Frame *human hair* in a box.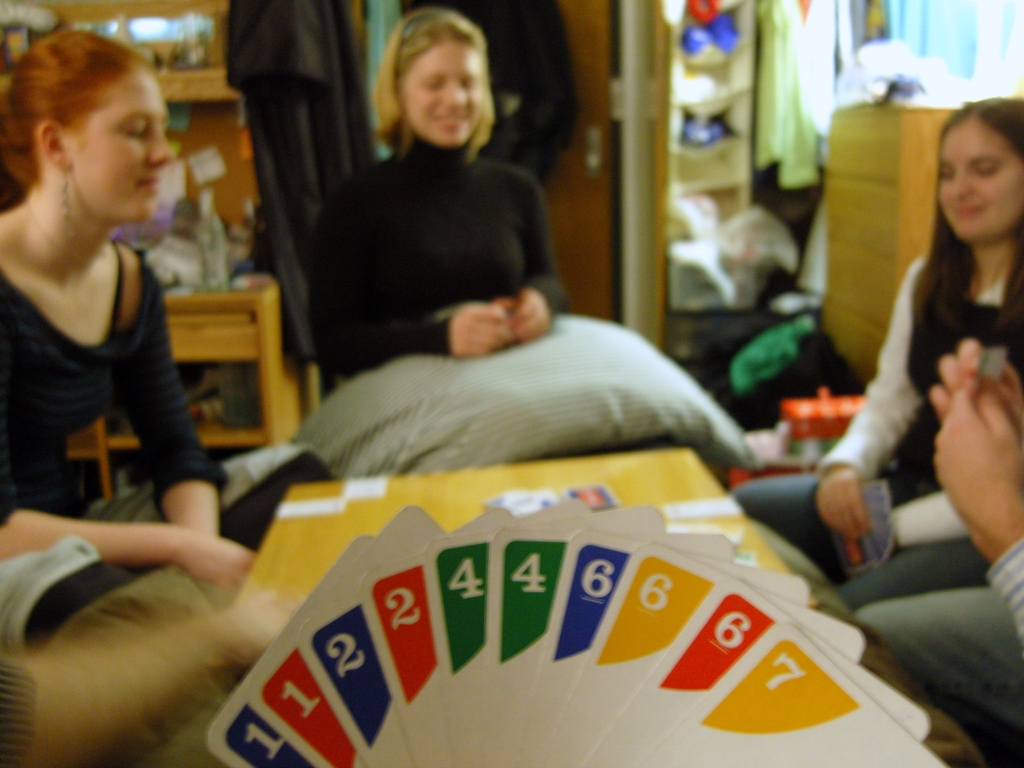
<box>0,15,152,182</box>.
